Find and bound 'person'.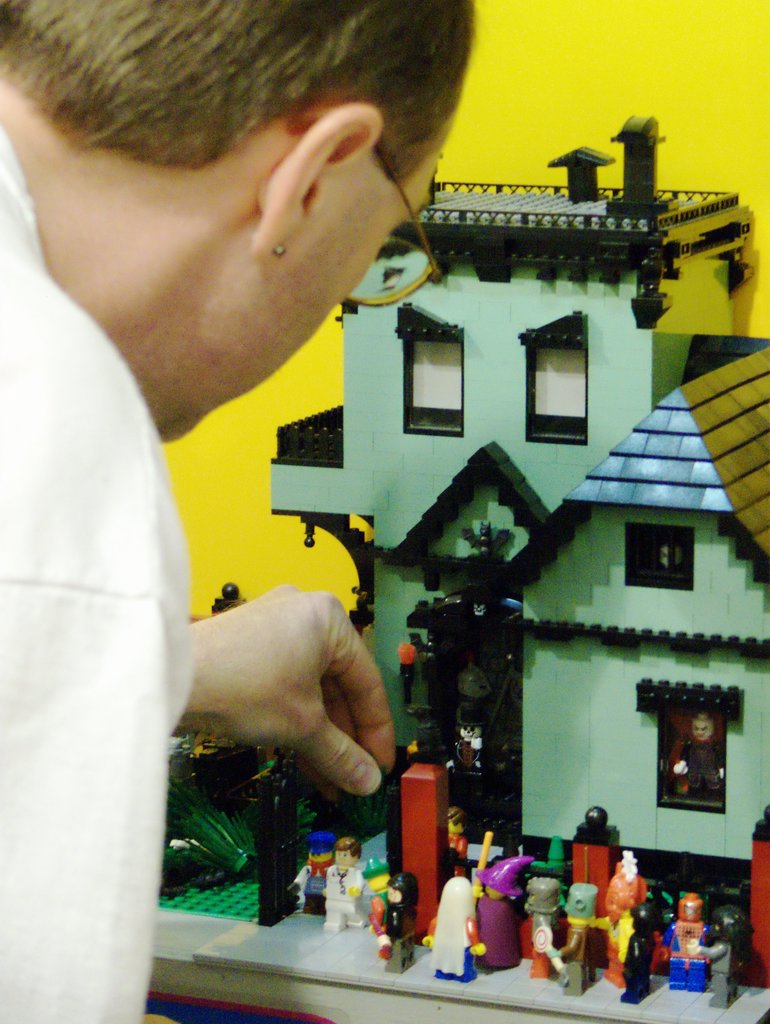
Bound: [x1=362, y1=857, x2=392, y2=936].
